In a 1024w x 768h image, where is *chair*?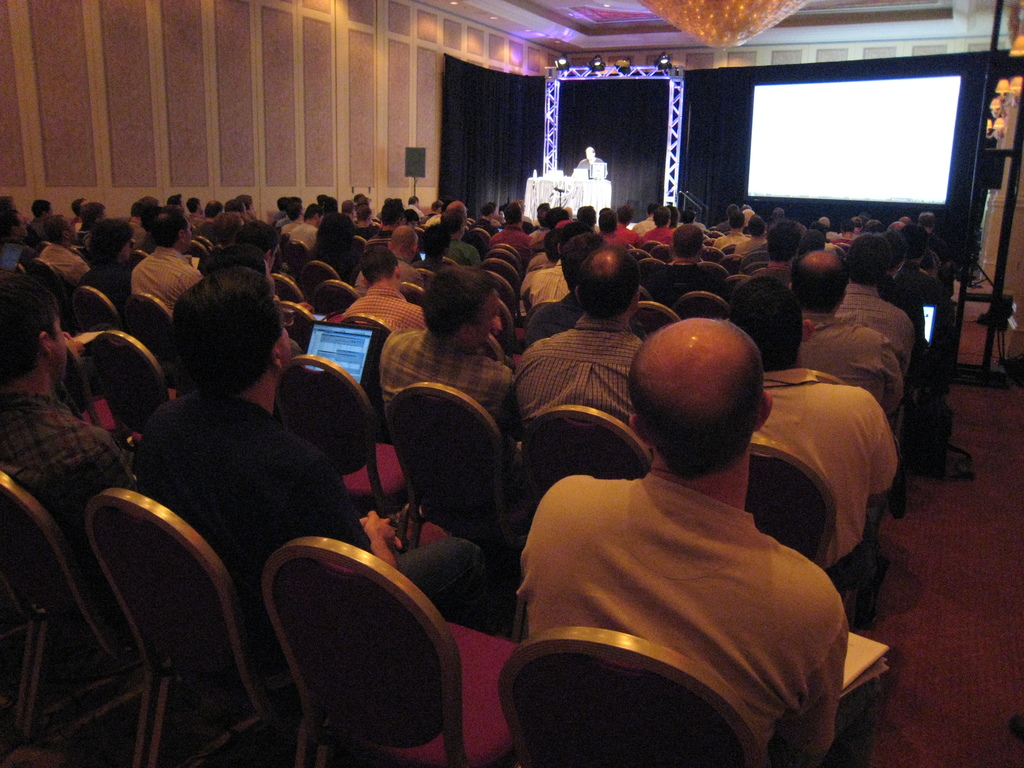
x1=272 y1=273 x2=307 y2=309.
